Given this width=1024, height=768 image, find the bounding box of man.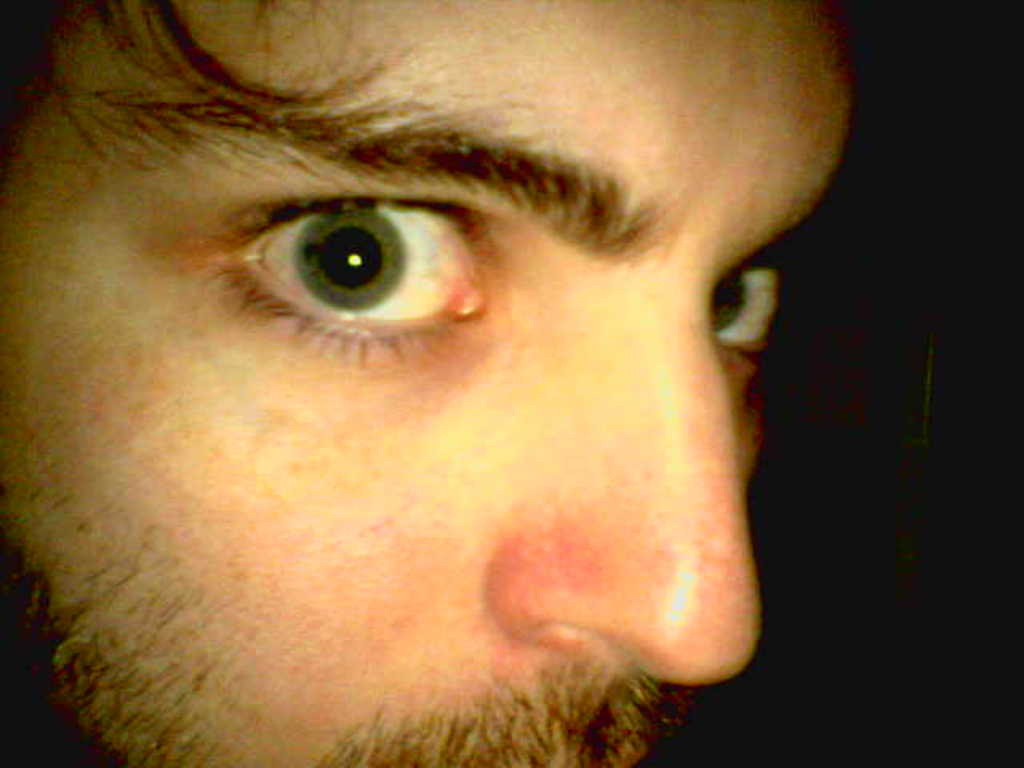
0, 0, 866, 766.
